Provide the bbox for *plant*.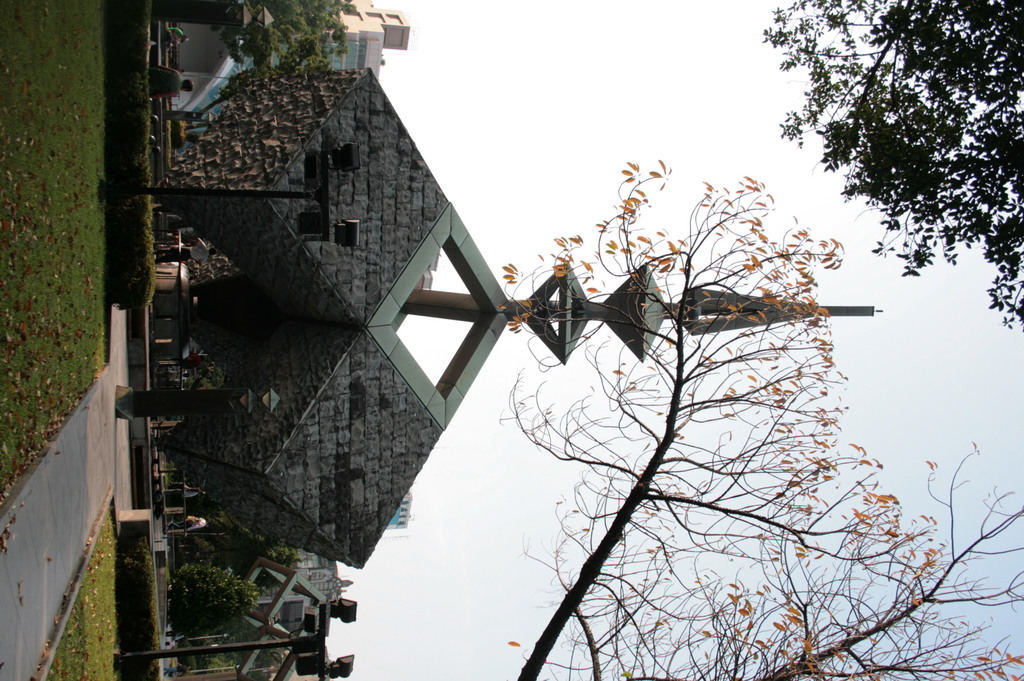
169/560/262/641.
